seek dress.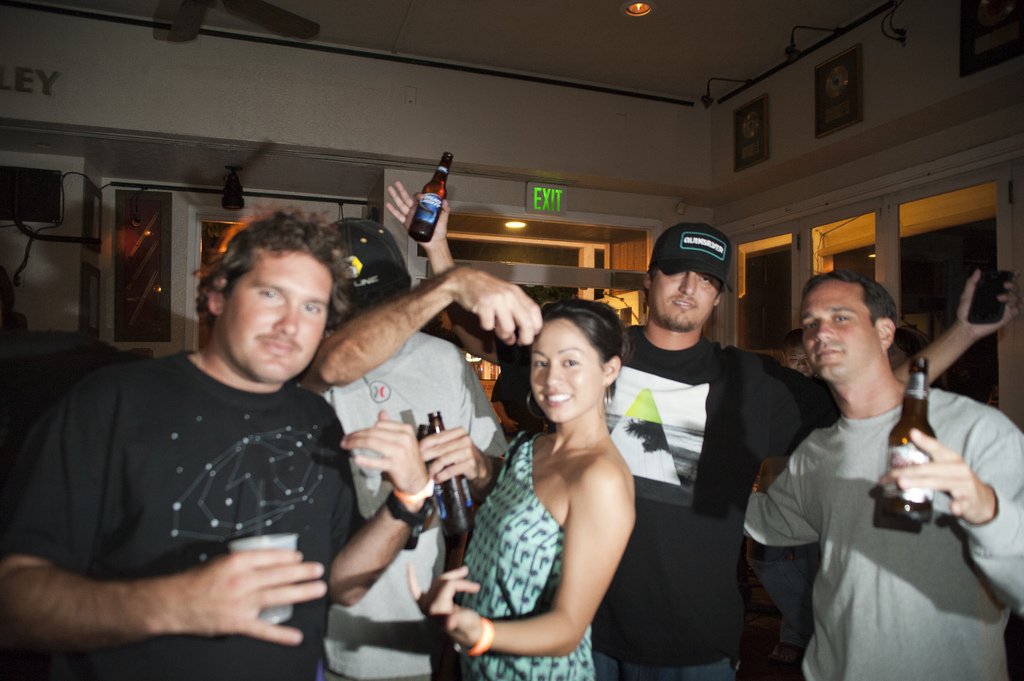
<bbox>465, 435, 595, 680</bbox>.
